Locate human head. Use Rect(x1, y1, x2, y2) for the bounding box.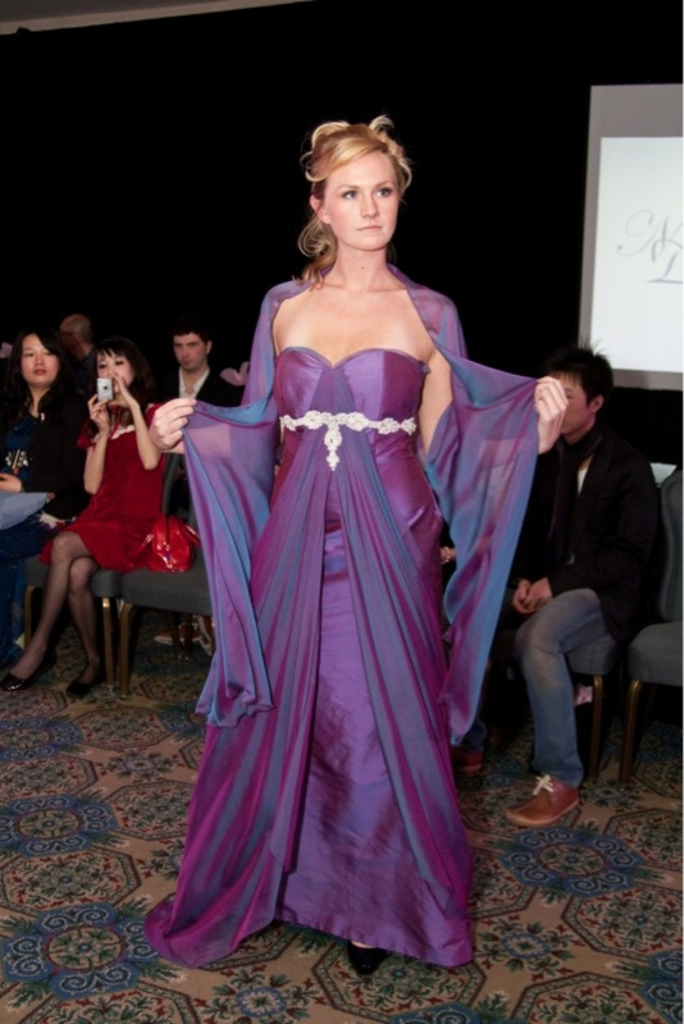
Rect(63, 319, 95, 352).
